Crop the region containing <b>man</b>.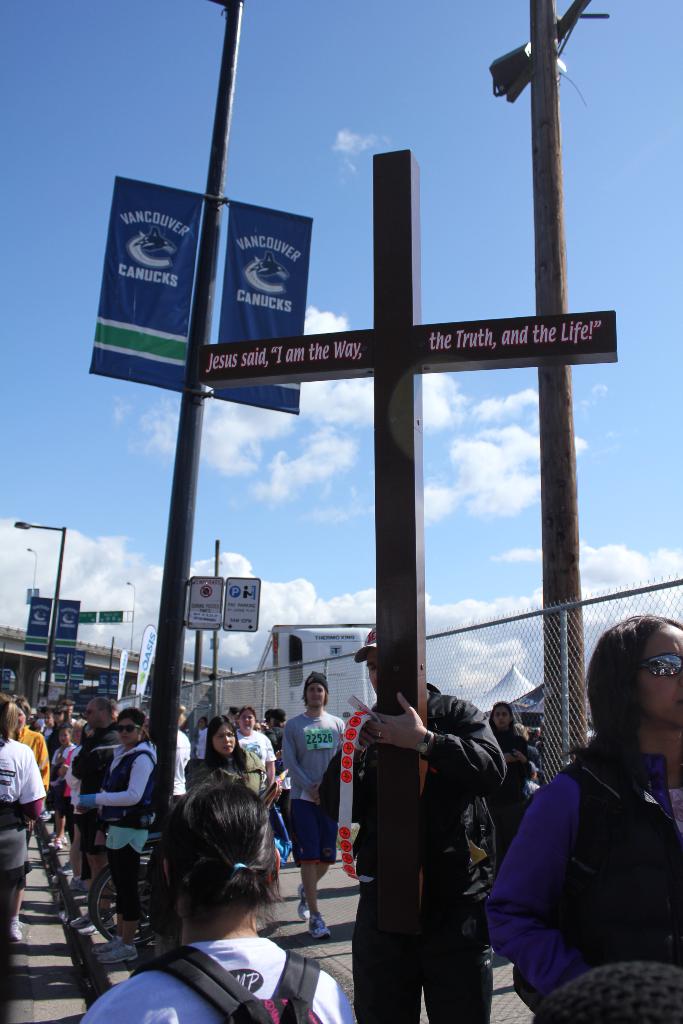
Crop region: [267, 665, 360, 948].
